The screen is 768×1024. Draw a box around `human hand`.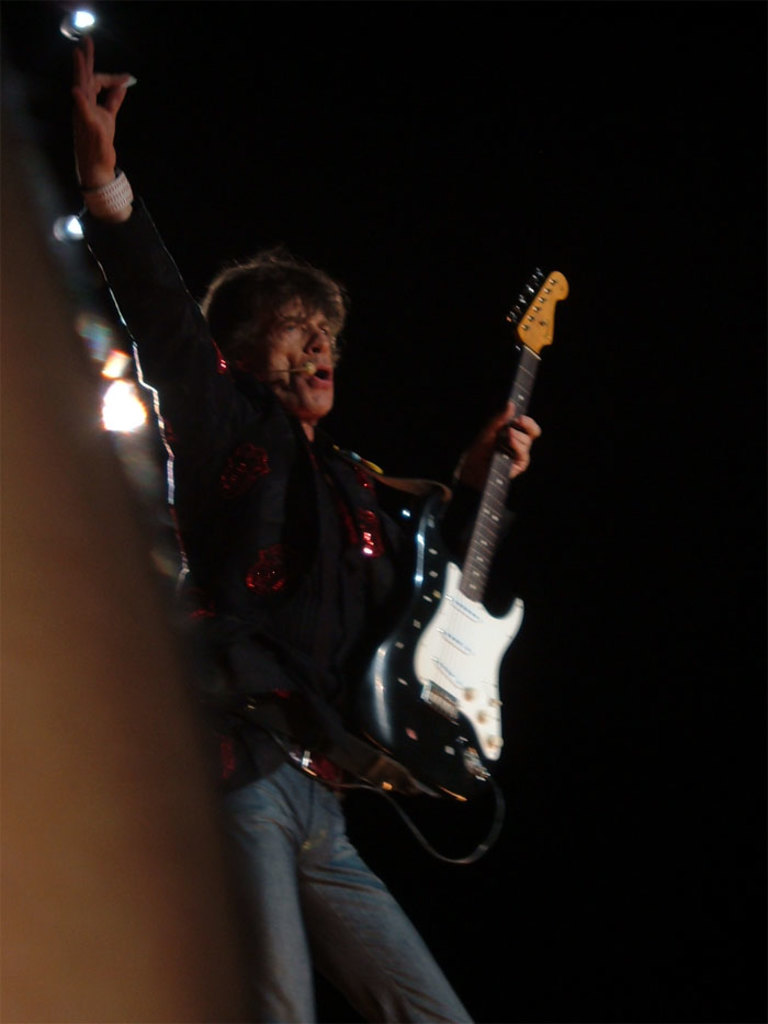
rect(454, 396, 543, 497).
